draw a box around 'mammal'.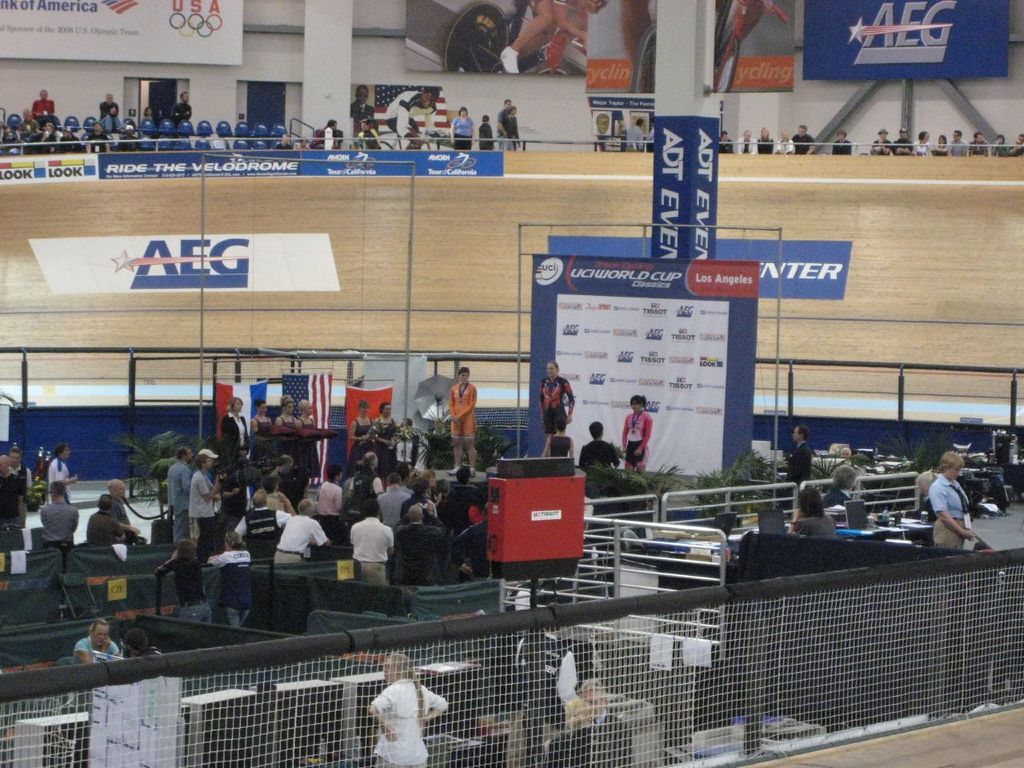
<region>368, 650, 446, 767</region>.
